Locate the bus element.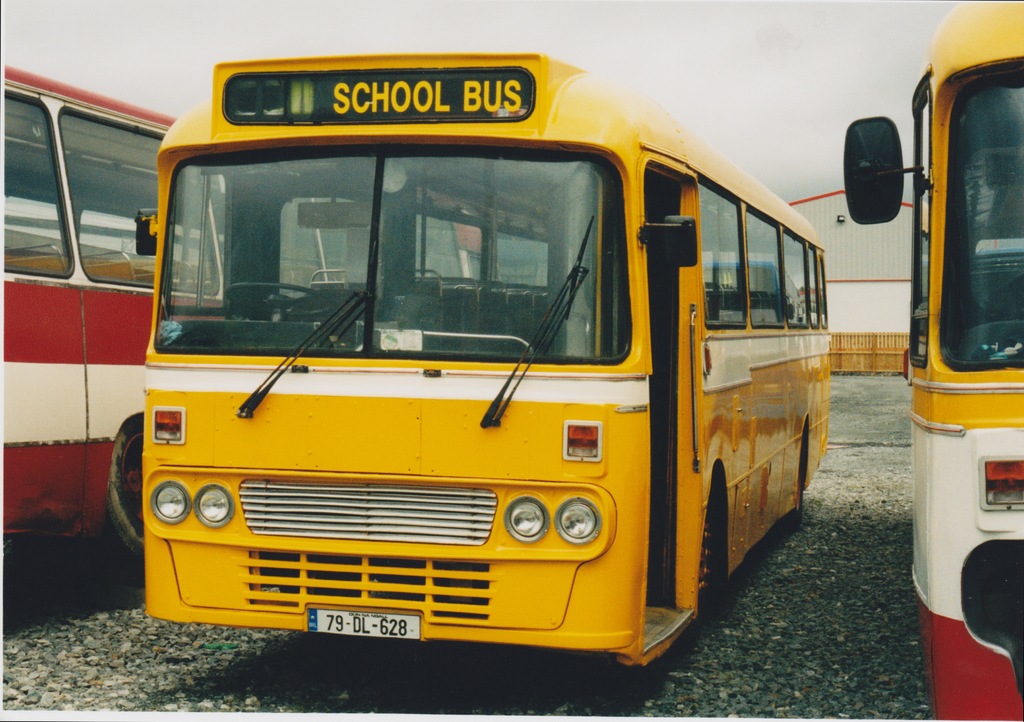
Element bbox: region(697, 259, 806, 332).
